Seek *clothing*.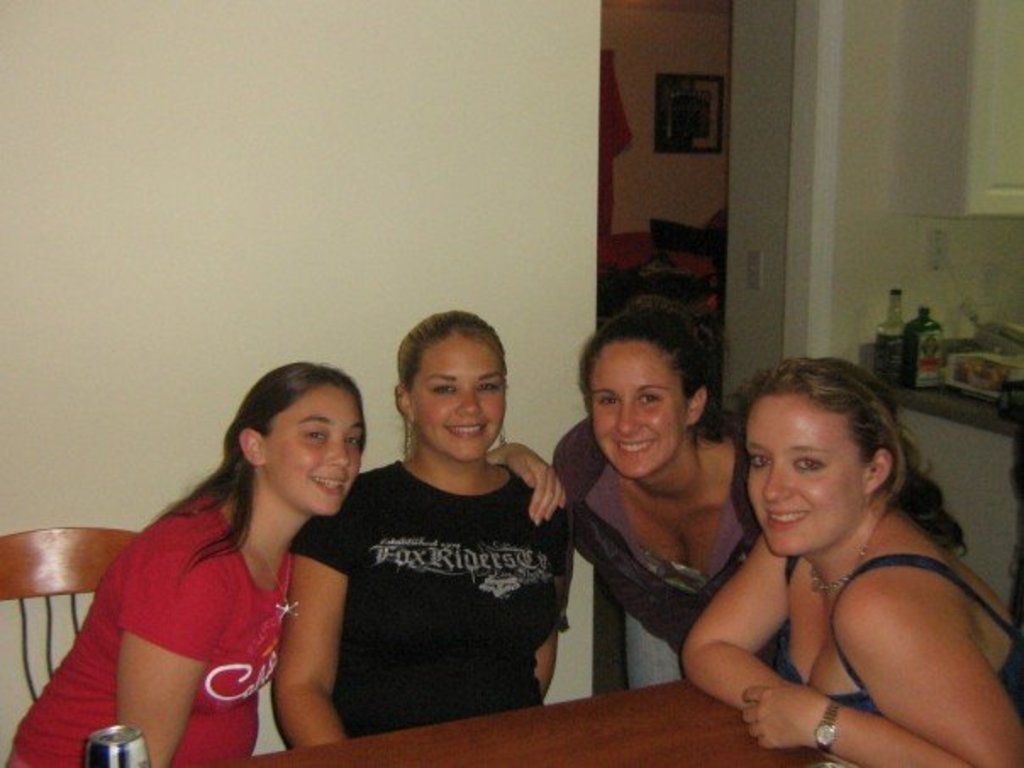
left=765, top=551, right=1022, bottom=727.
